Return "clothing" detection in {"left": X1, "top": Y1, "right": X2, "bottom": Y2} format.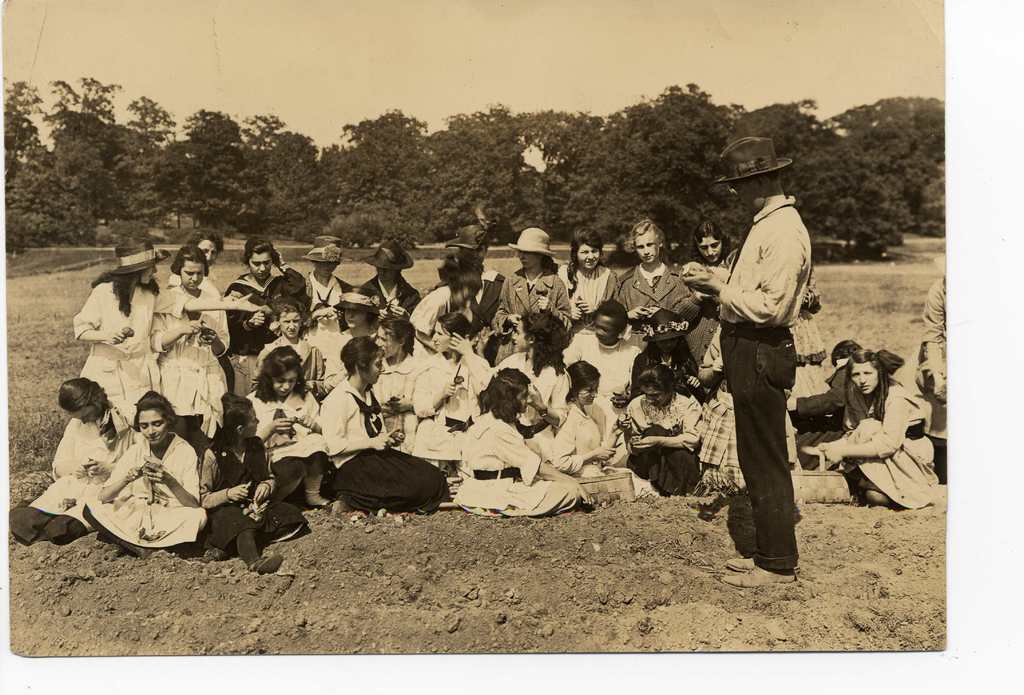
{"left": 397, "top": 281, "right": 491, "bottom": 323}.
